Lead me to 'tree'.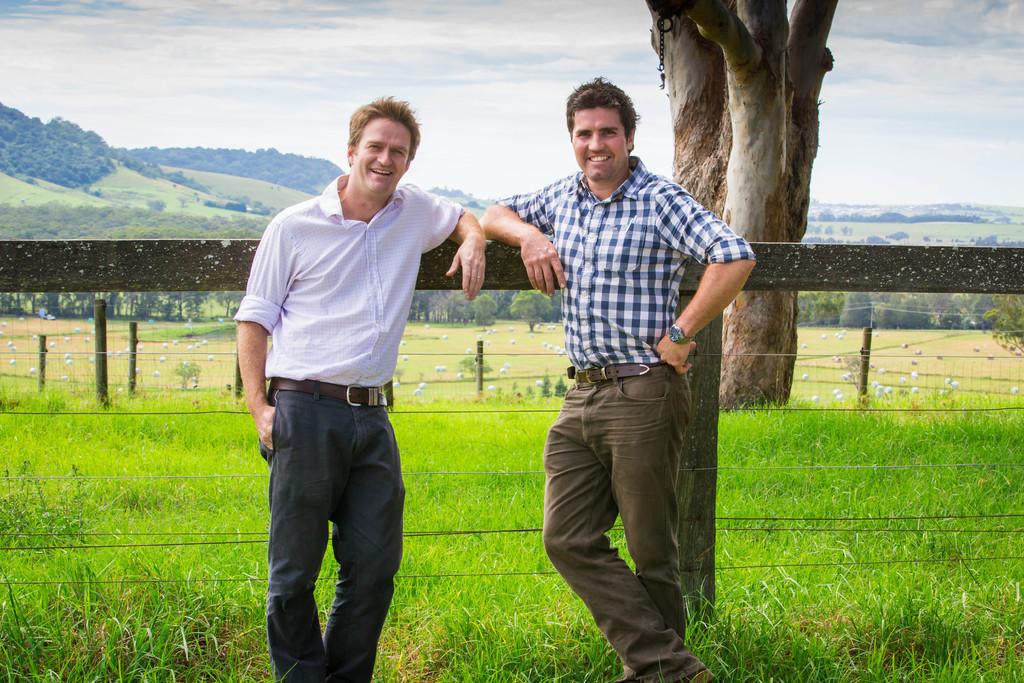
Lead to (left=473, top=284, right=511, bottom=324).
